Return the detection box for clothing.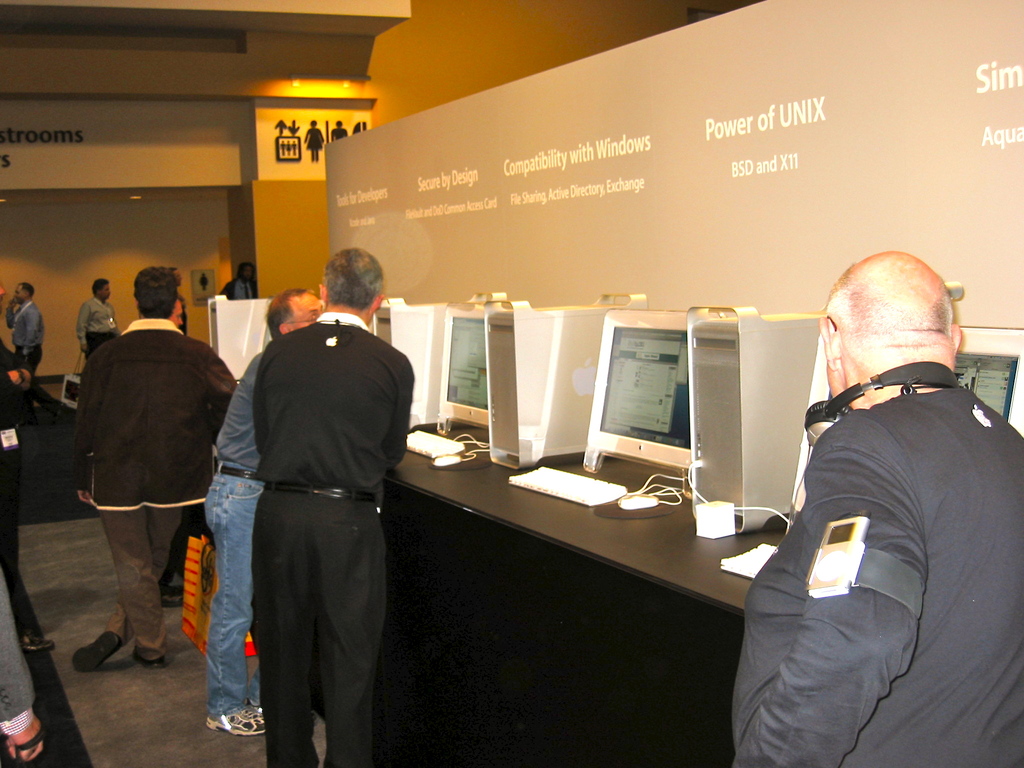
<box>0,563,33,735</box>.
